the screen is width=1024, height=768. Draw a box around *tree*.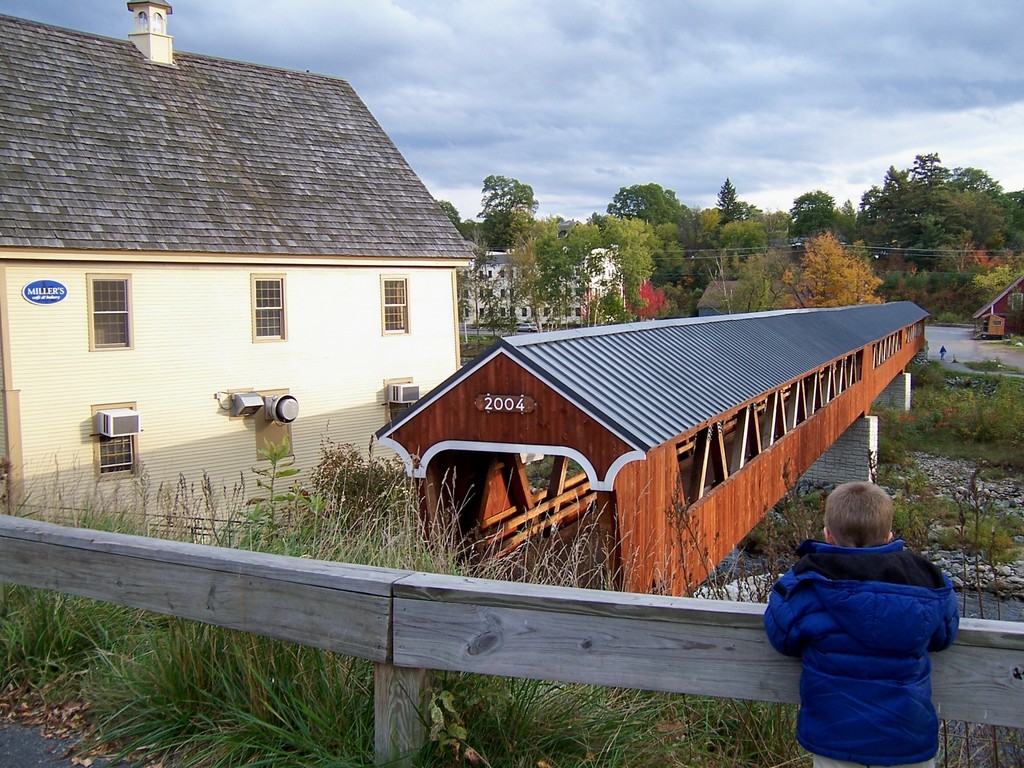
(701, 252, 774, 314).
